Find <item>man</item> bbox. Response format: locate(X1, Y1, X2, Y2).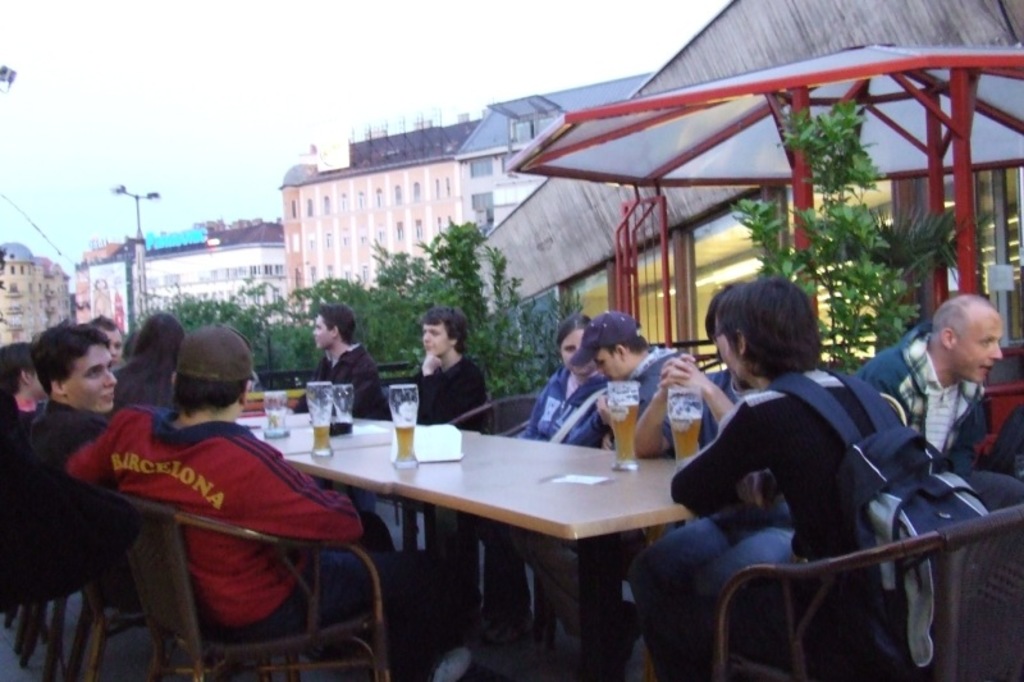
locate(323, 299, 401, 426).
